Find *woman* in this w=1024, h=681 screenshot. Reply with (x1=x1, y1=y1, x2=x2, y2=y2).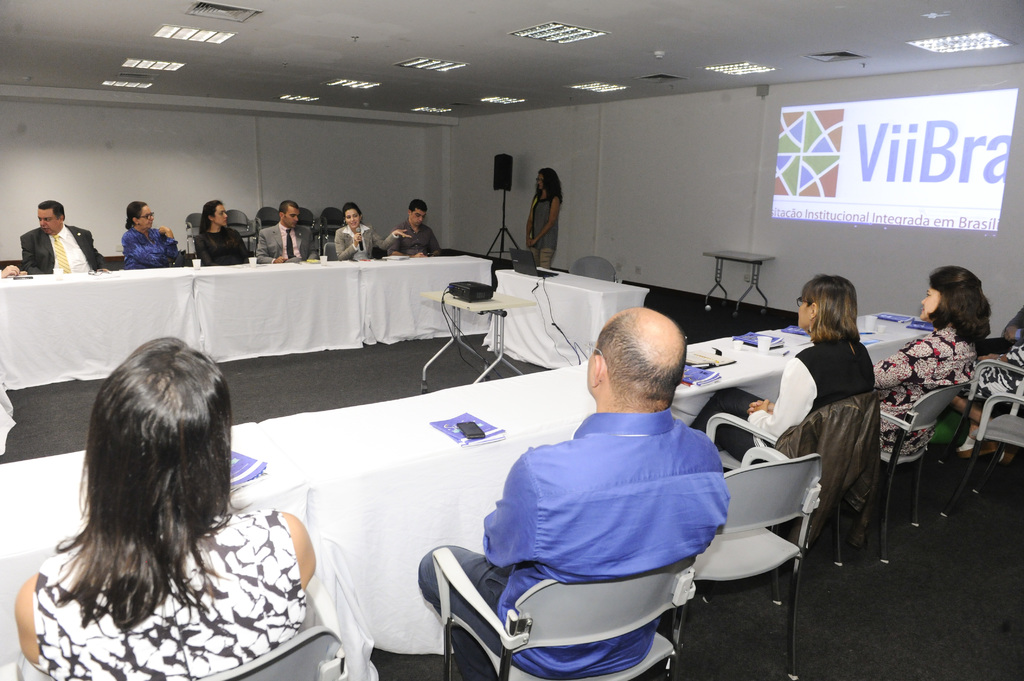
(x1=11, y1=318, x2=317, y2=680).
